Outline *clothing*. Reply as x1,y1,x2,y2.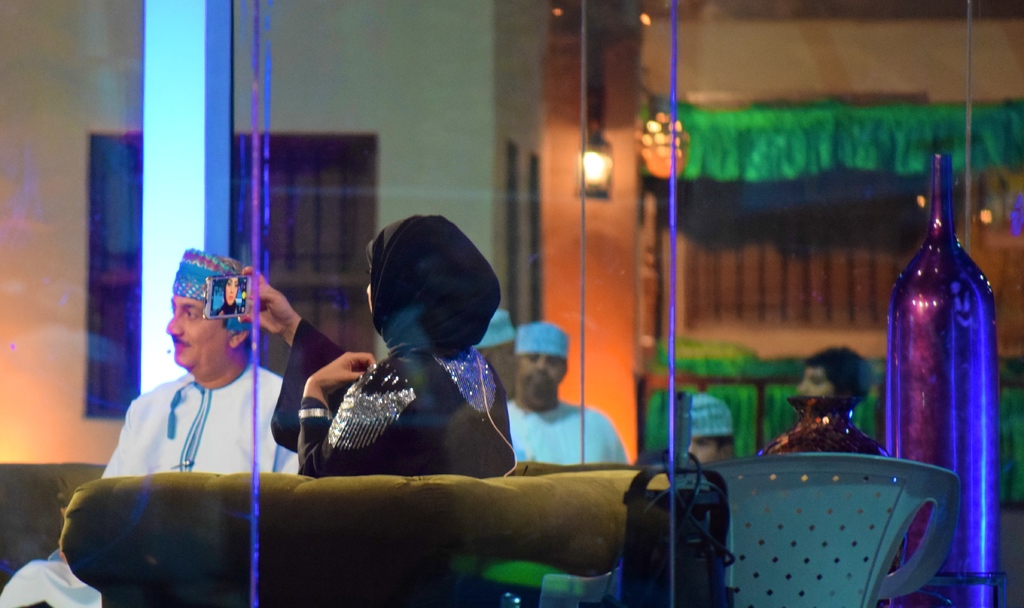
509,392,635,470.
